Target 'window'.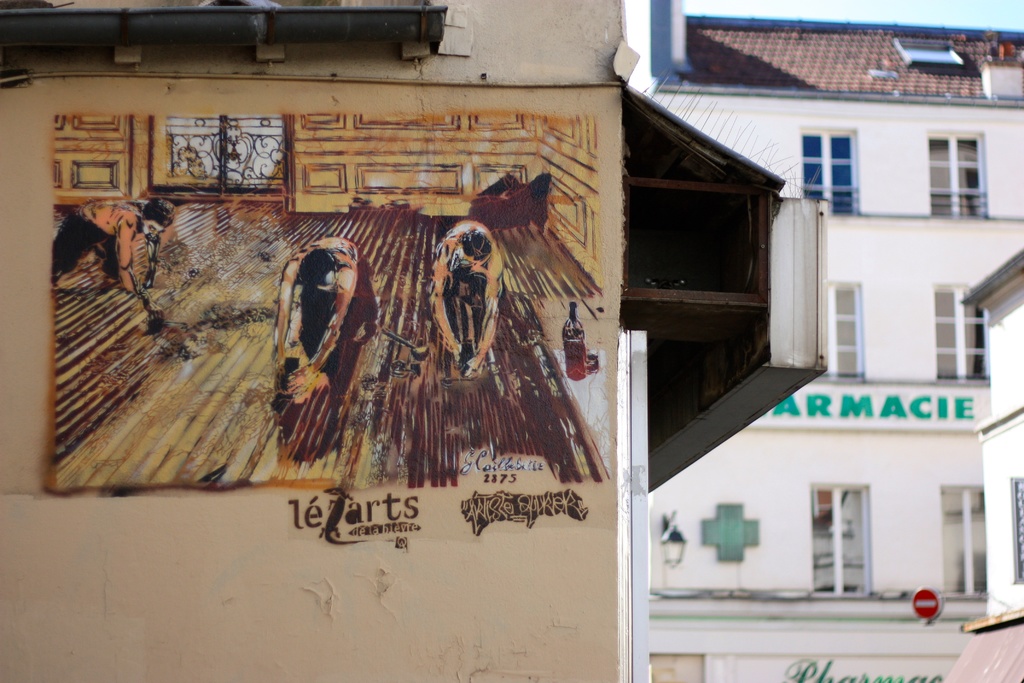
Target region: Rect(803, 484, 871, 598).
